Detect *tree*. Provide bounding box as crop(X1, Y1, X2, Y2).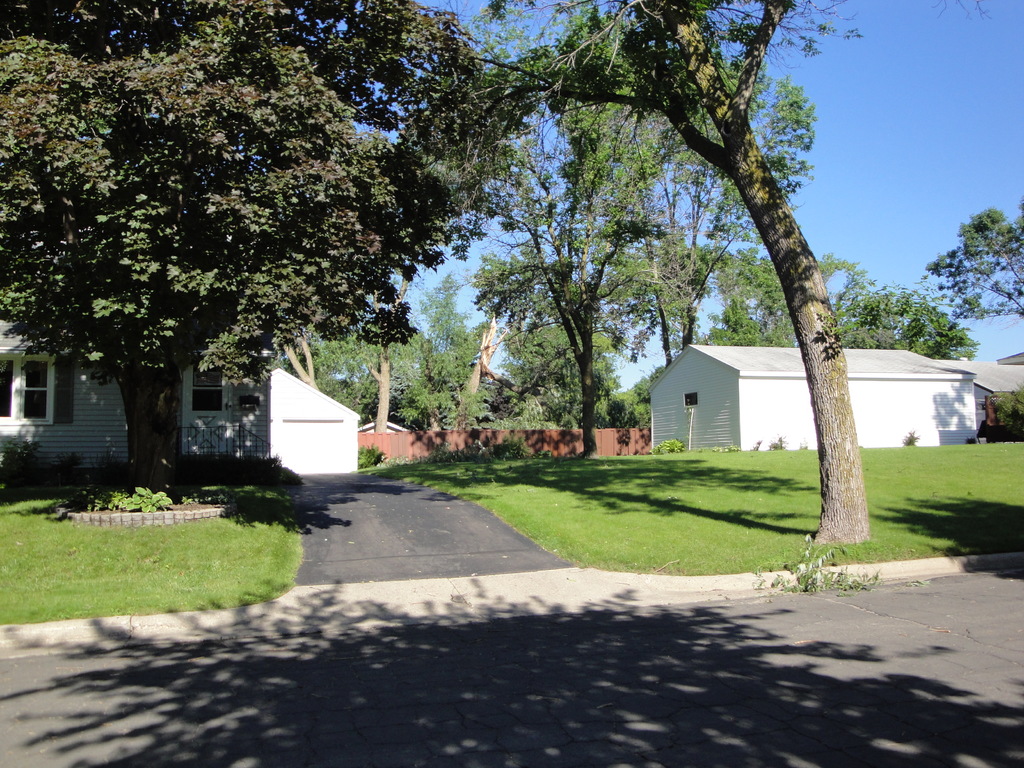
crop(310, 297, 430, 433).
